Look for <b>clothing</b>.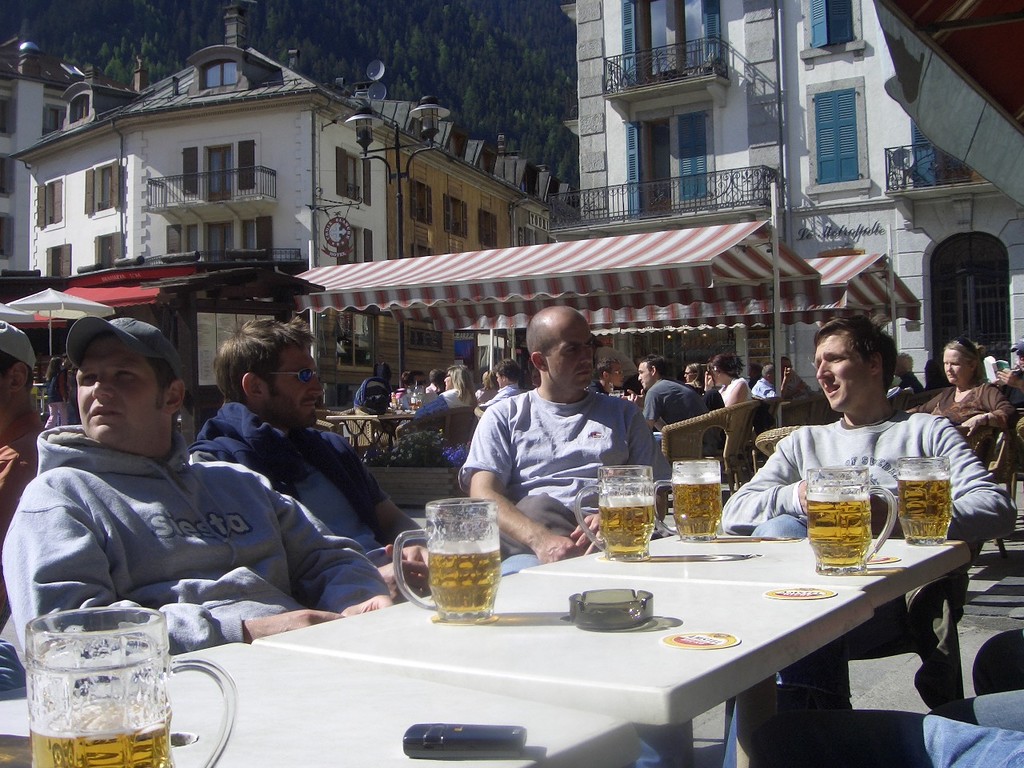
Found: [left=0, top=426, right=386, bottom=679].
